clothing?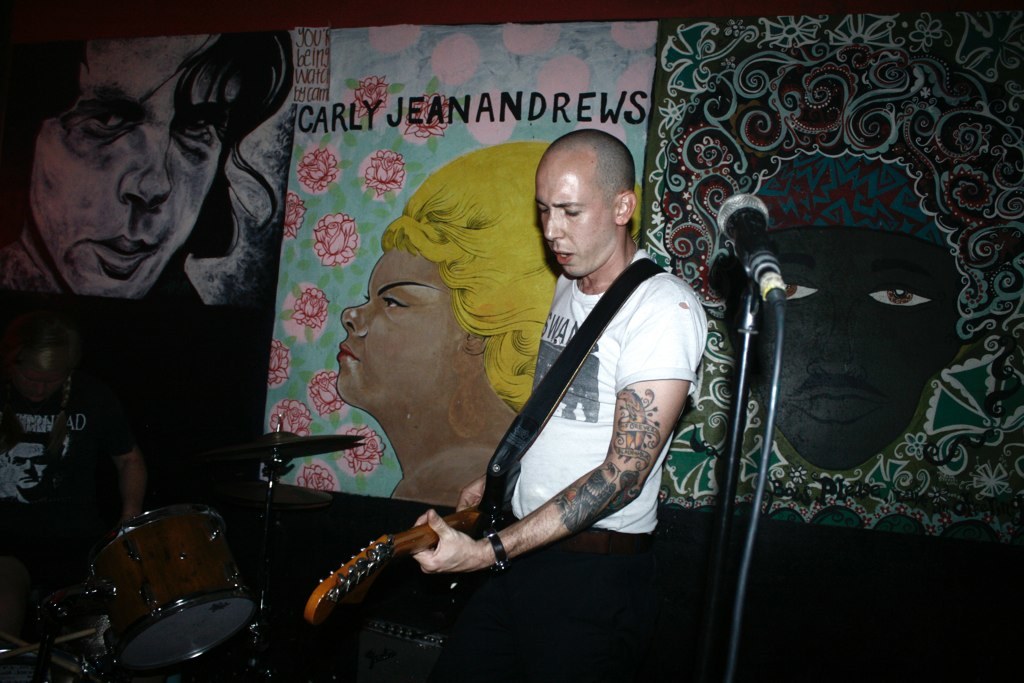
bbox(507, 247, 711, 682)
